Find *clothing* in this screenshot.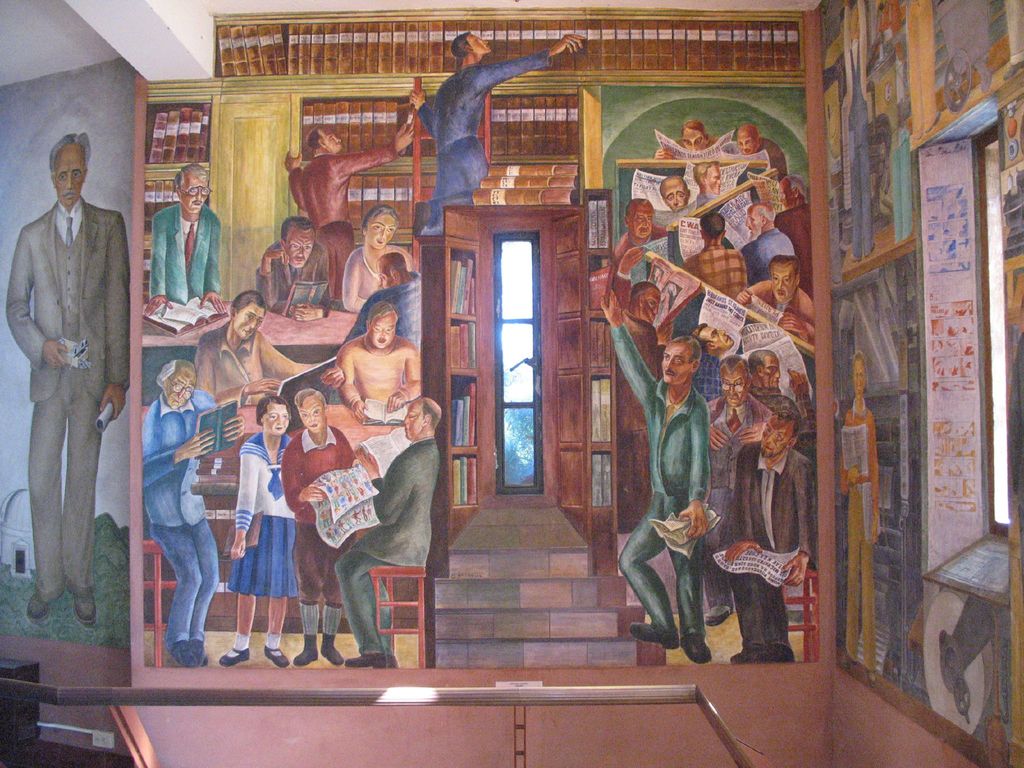
The bounding box for *clothing* is [x1=228, y1=429, x2=291, y2=601].
